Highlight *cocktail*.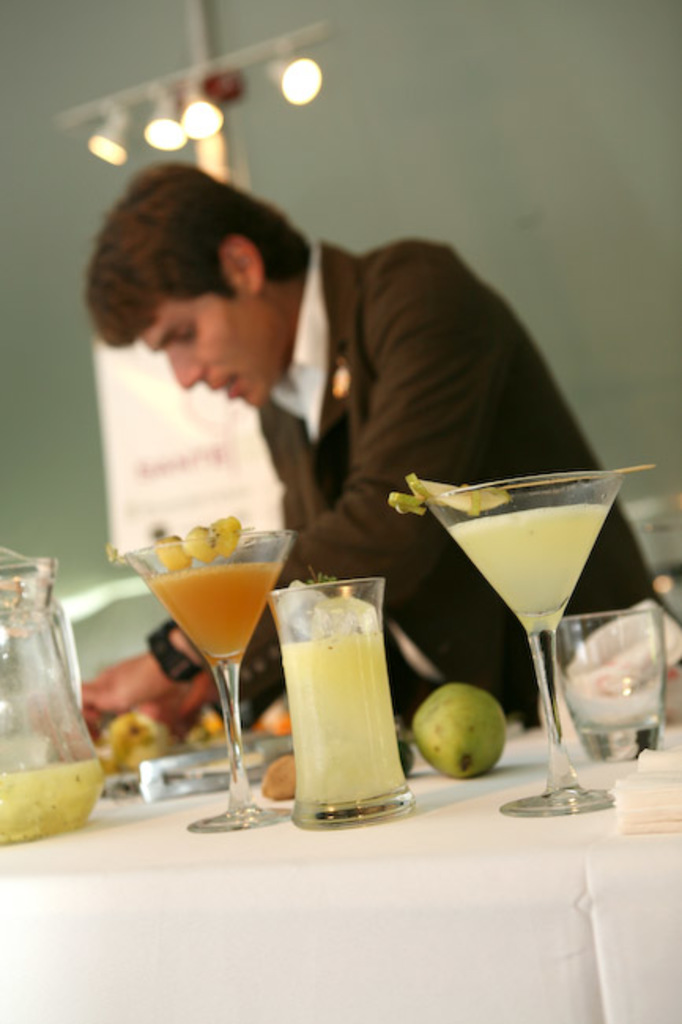
Highlighted region: box=[417, 468, 622, 810].
